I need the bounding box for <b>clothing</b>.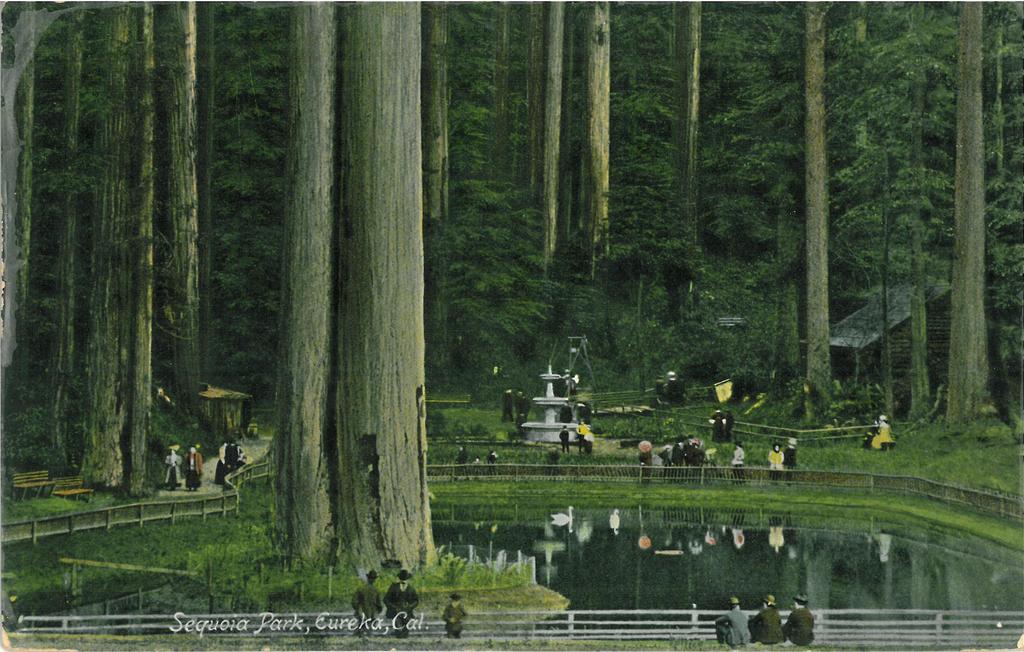
Here it is: bbox(753, 609, 786, 644).
